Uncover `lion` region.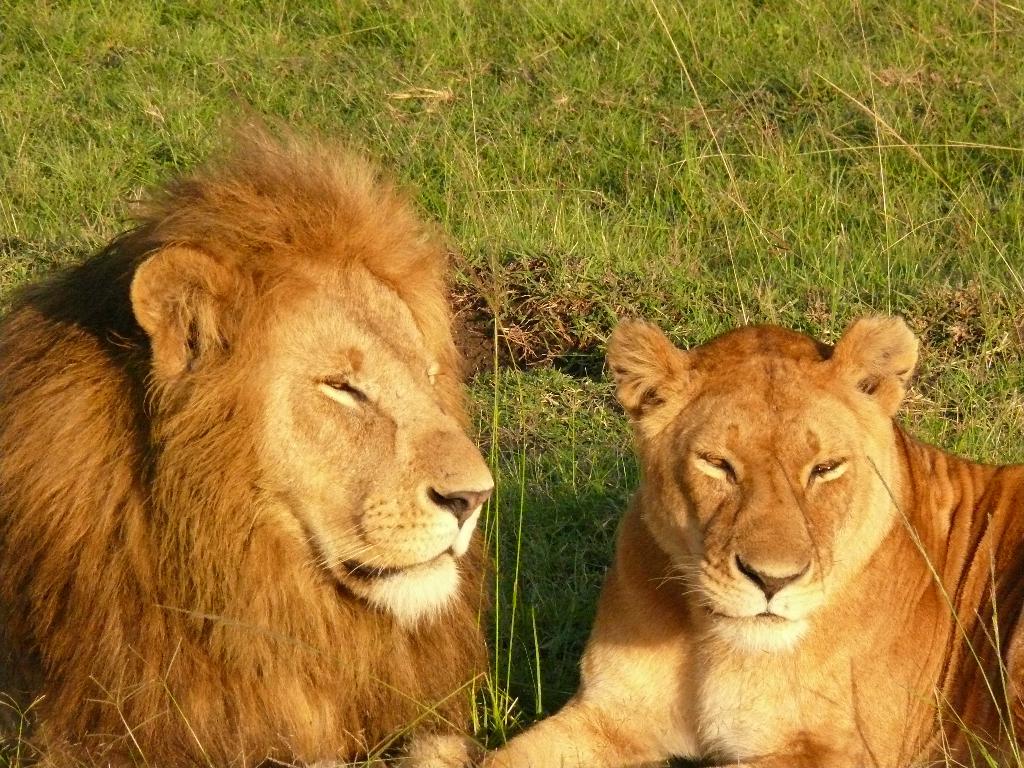
Uncovered: [0, 97, 495, 767].
